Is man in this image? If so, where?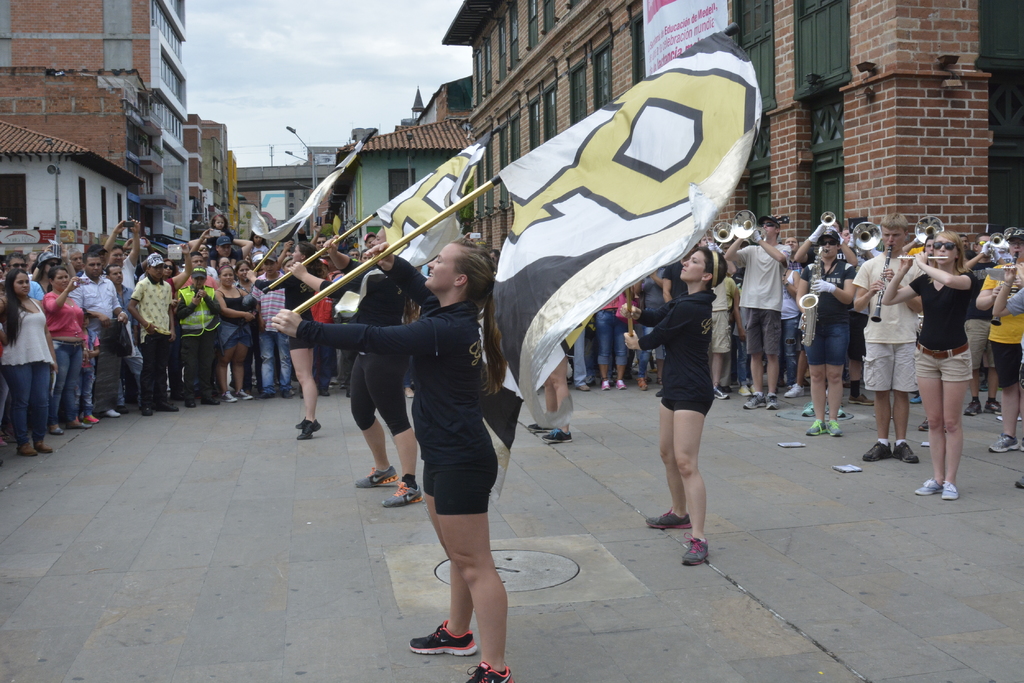
Yes, at locate(101, 221, 138, 289).
